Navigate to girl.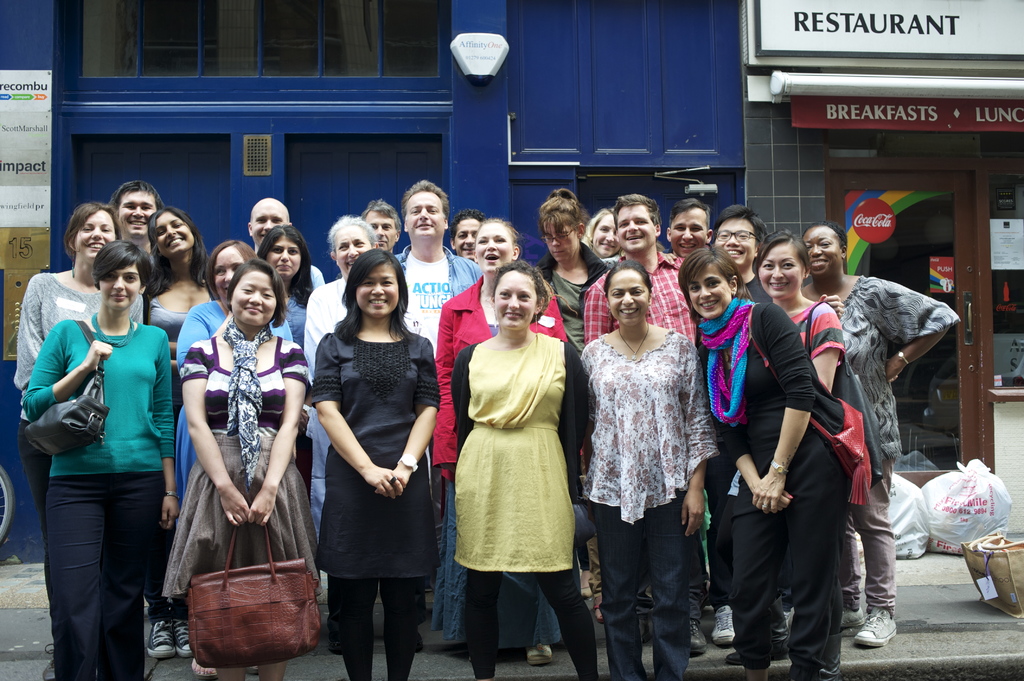
Navigation target: x1=19 y1=201 x2=118 y2=385.
